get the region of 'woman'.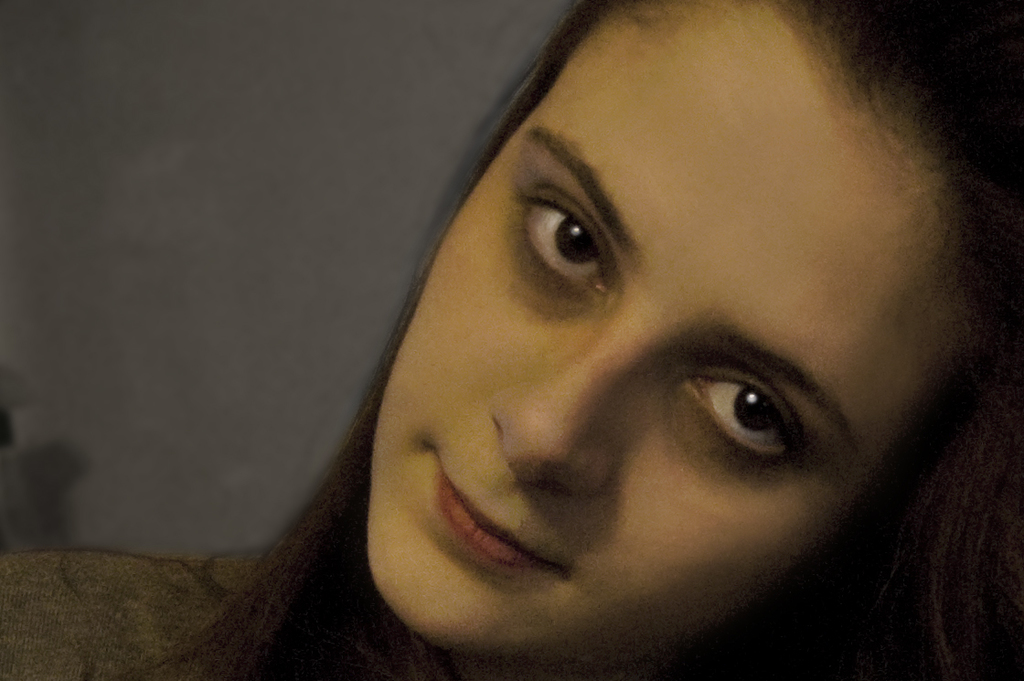
bbox=(197, 0, 1023, 680).
